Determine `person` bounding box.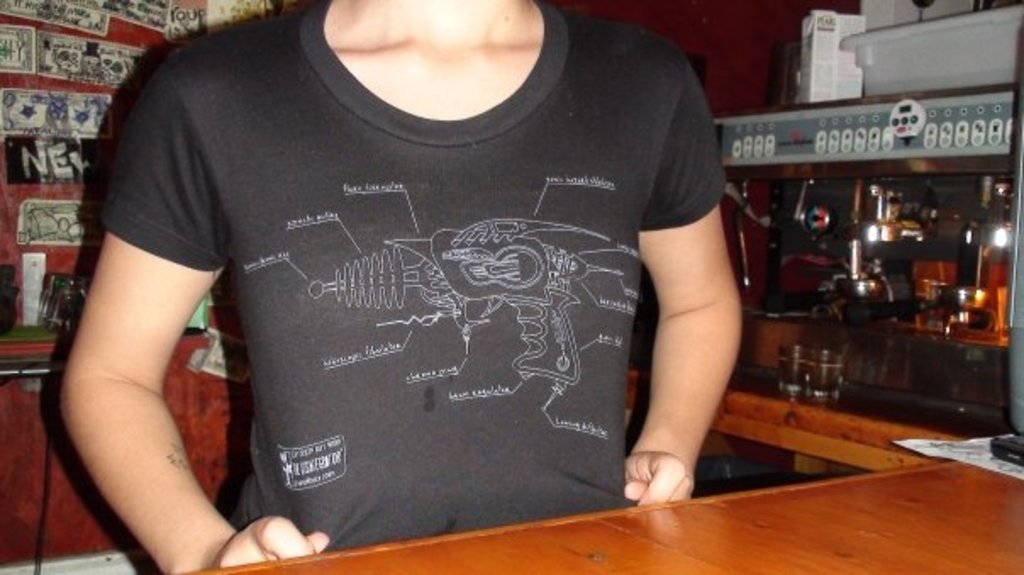
Determined: <bbox>56, 0, 744, 573</bbox>.
